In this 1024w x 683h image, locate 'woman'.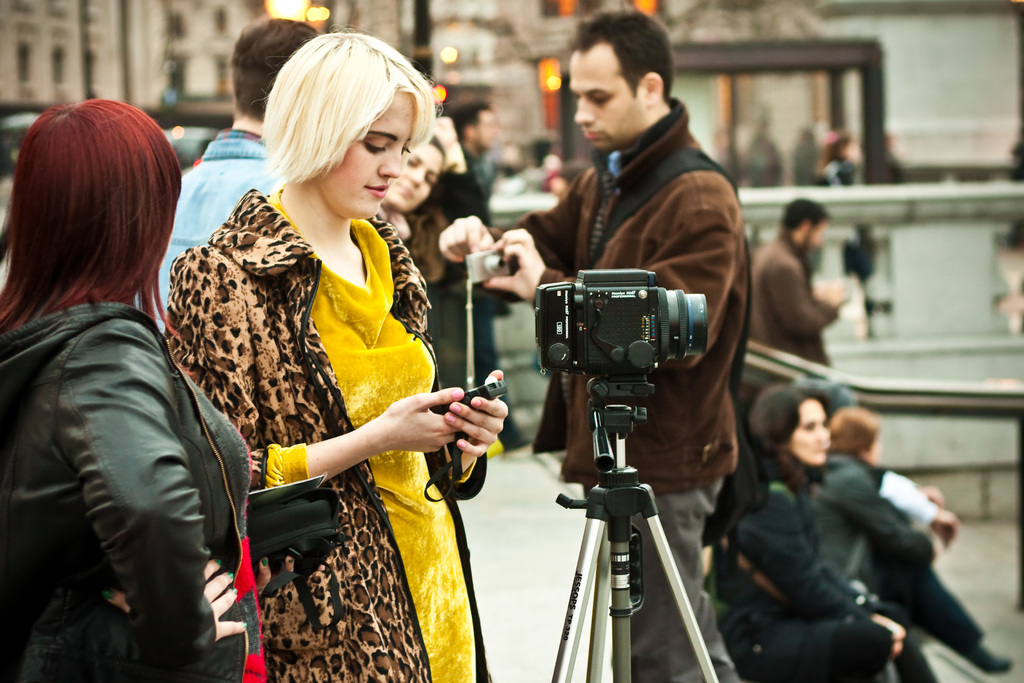
Bounding box: 225:26:505:682.
